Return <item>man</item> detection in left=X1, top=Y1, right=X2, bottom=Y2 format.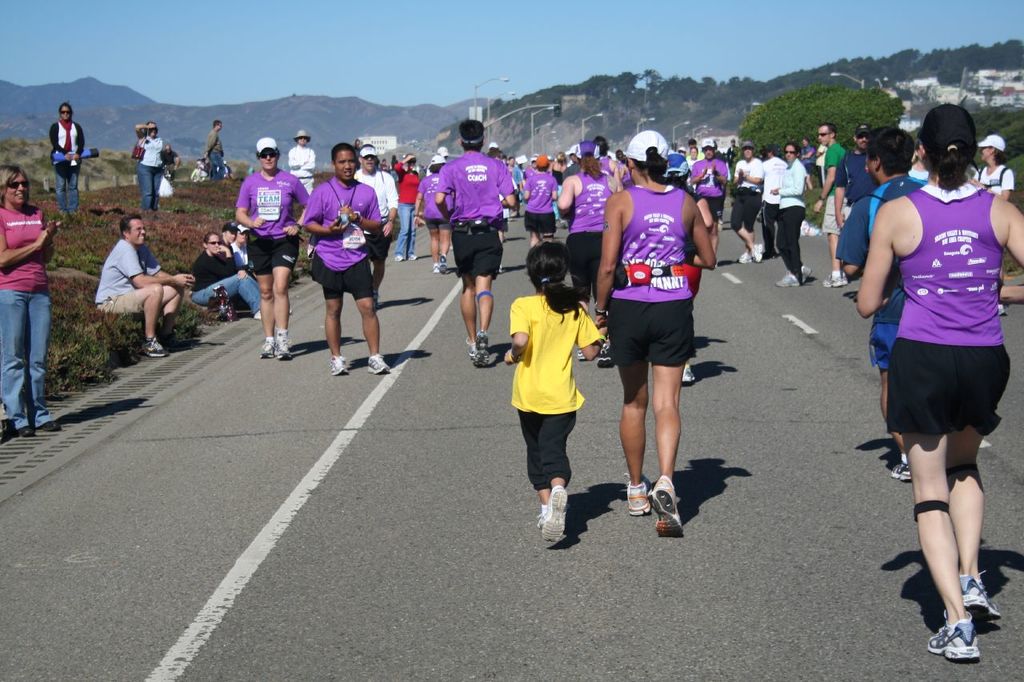
left=202, top=119, right=225, bottom=180.
